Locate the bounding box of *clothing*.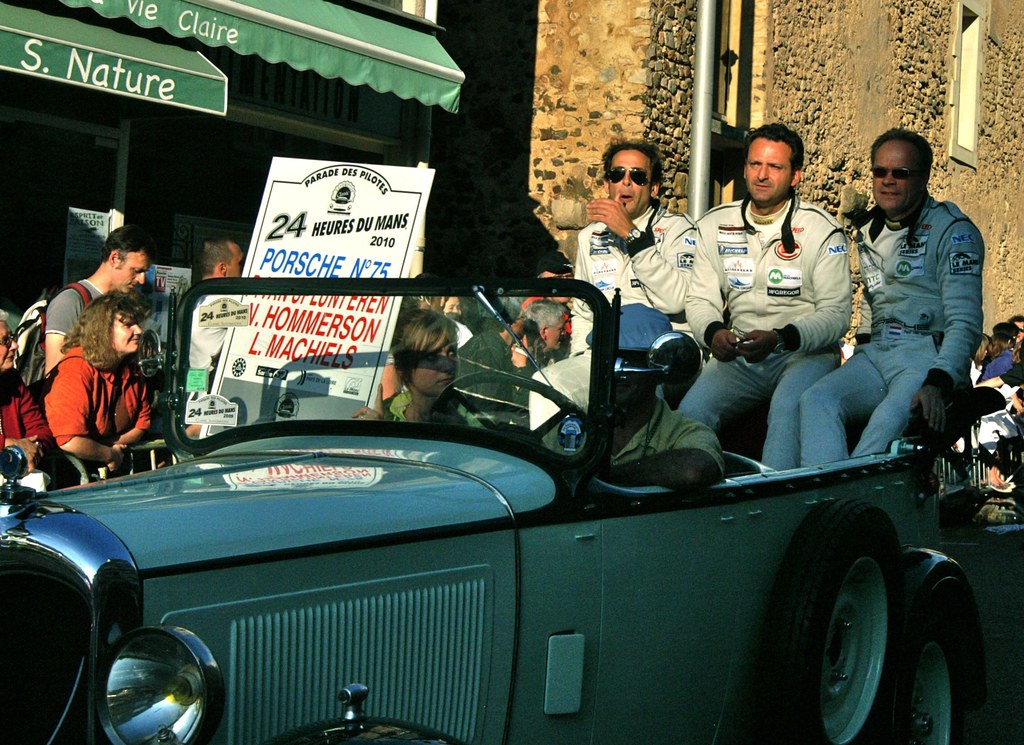
Bounding box: 800,202,985,483.
